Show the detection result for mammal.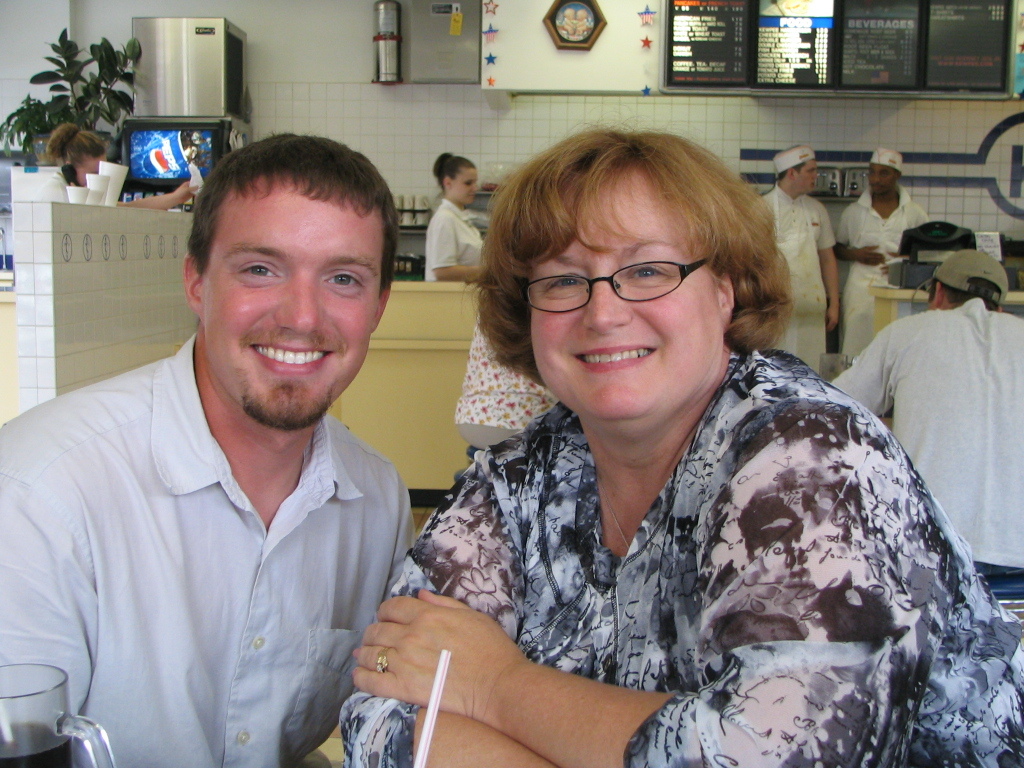
rect(311, 117, 975, 767).
